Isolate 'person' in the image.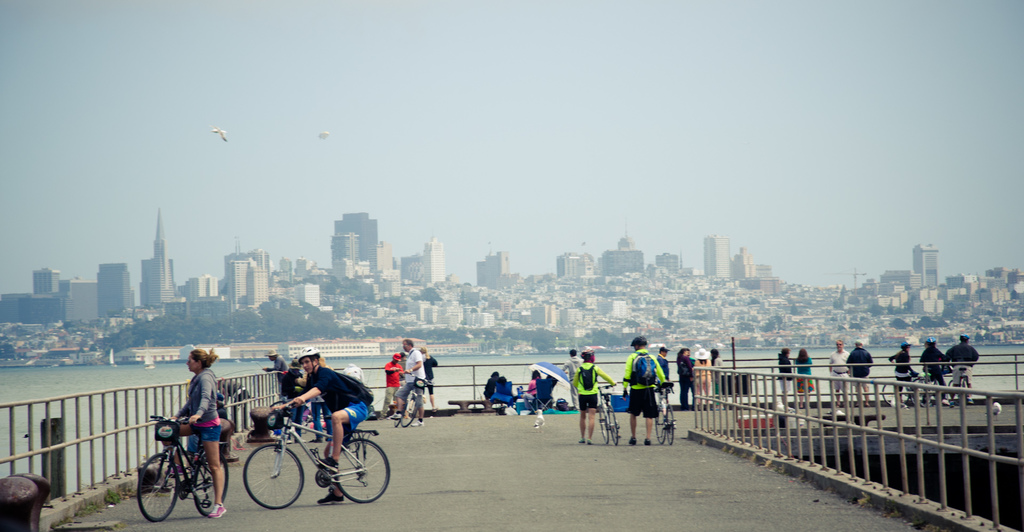
Isolated region: [left=677, top=344, right=696, bottom=404].
